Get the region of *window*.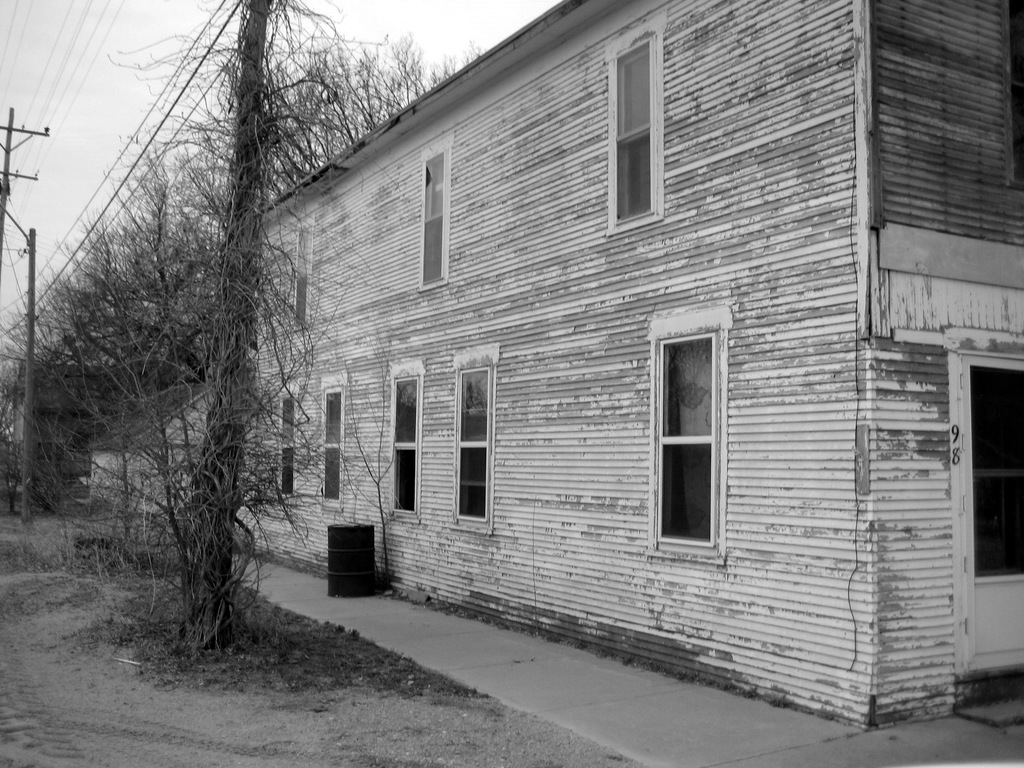
x1=275, y1=379, x2=300, y2=504.
